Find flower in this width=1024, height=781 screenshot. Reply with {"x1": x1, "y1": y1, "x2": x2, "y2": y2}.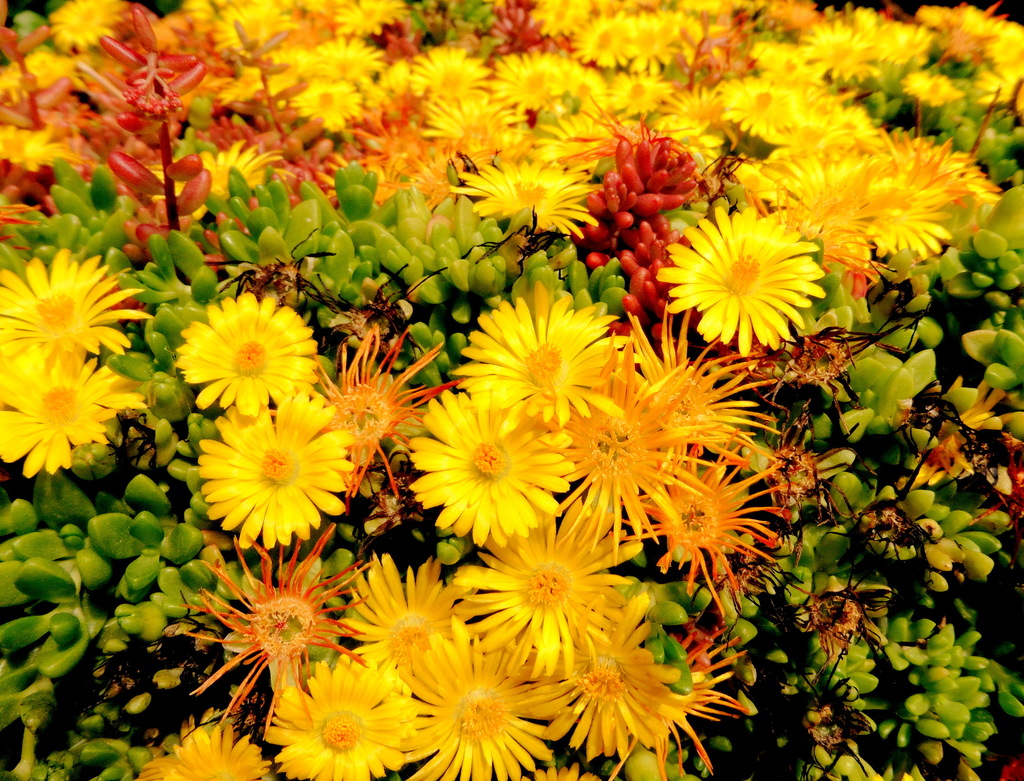
{"x1": 456, "y1": 283, "x2": 644, "y2": 425}.
